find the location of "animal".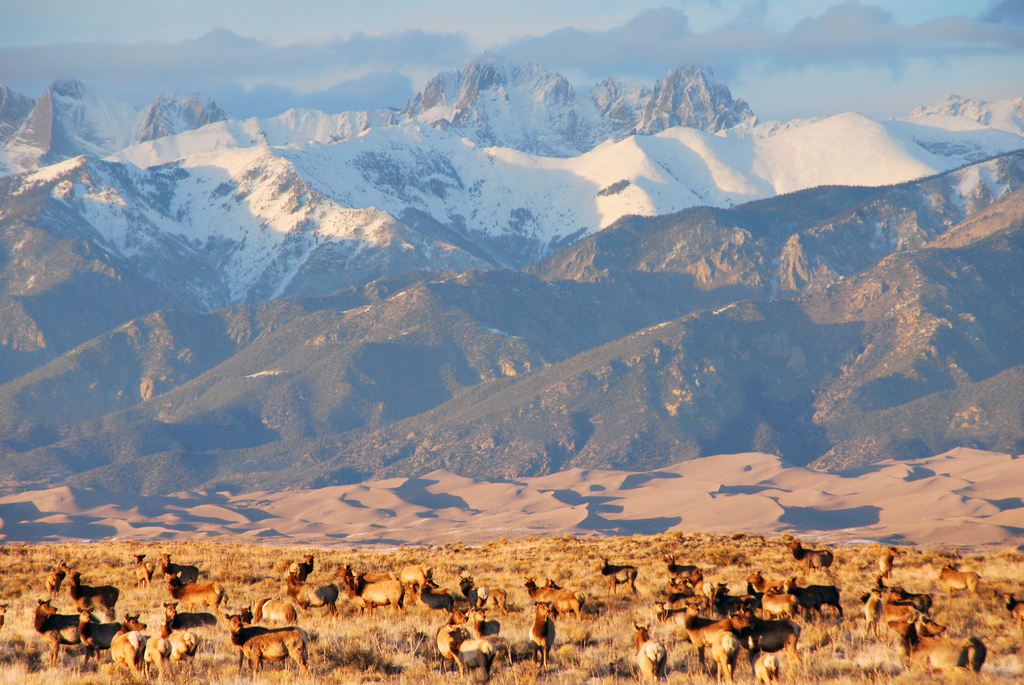
Location: select_region(783, 540, 832, 576).
